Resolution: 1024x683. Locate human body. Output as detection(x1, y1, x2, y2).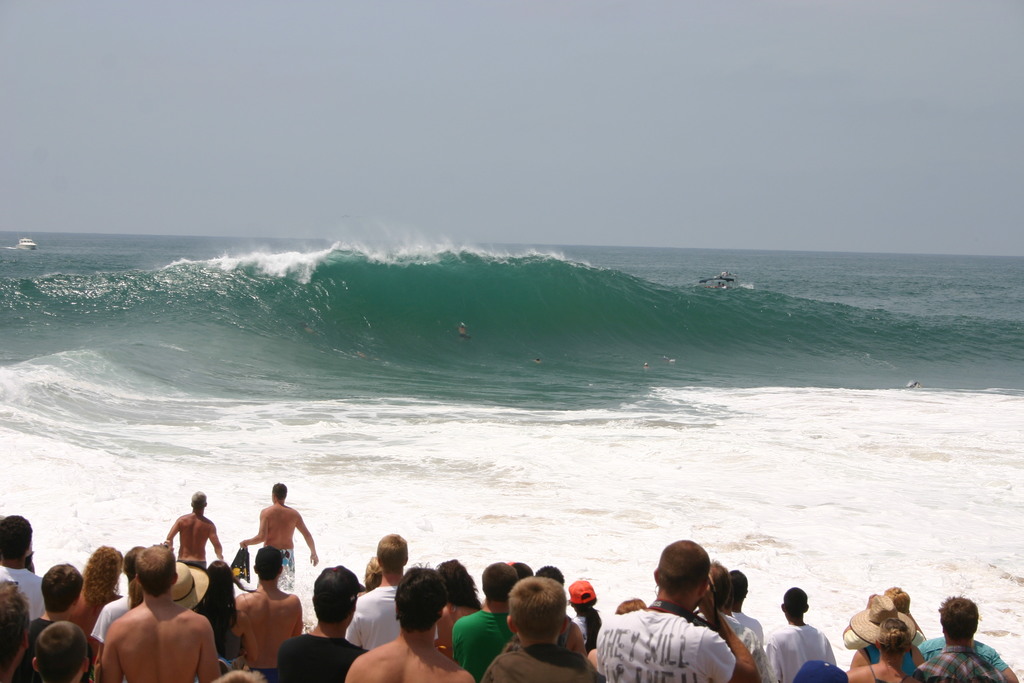
detection(29, 620, 88, 682).
